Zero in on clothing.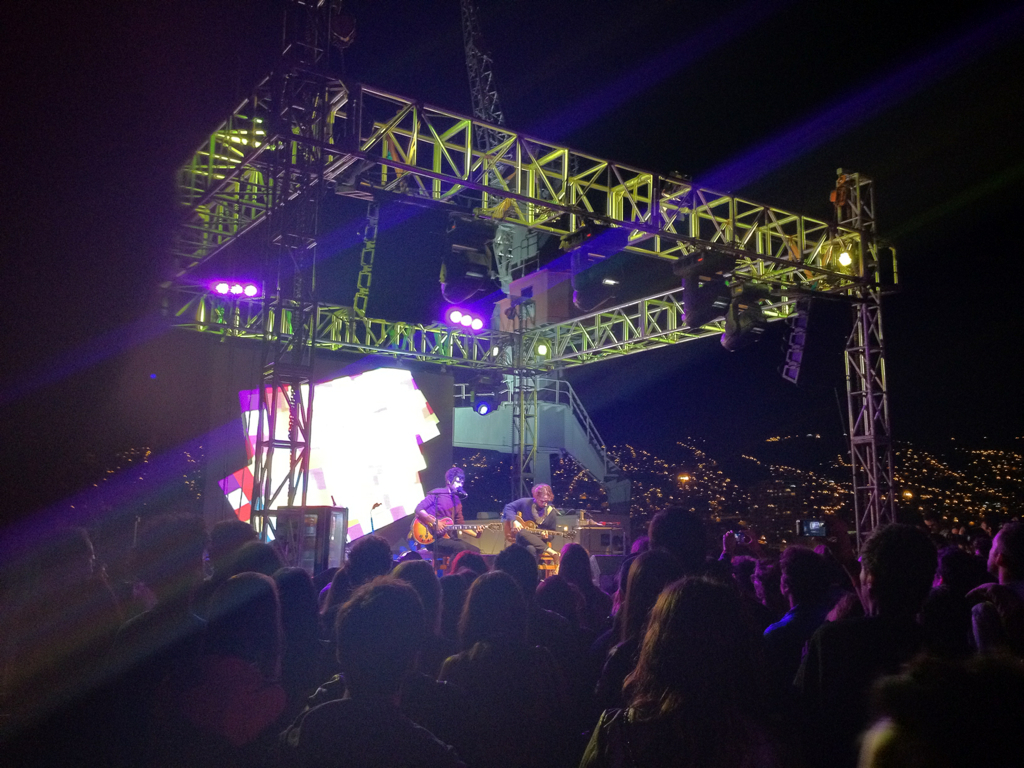
Zeroed in: <region>581, 711, 773, 767</region>.
